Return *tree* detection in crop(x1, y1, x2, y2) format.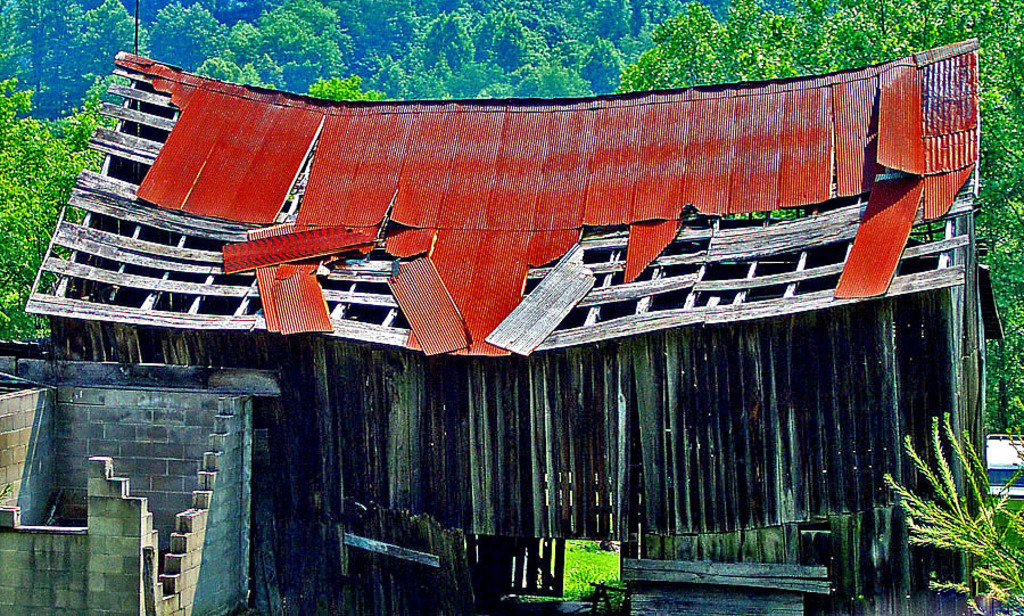
crop(627, 0, 669, 31).
